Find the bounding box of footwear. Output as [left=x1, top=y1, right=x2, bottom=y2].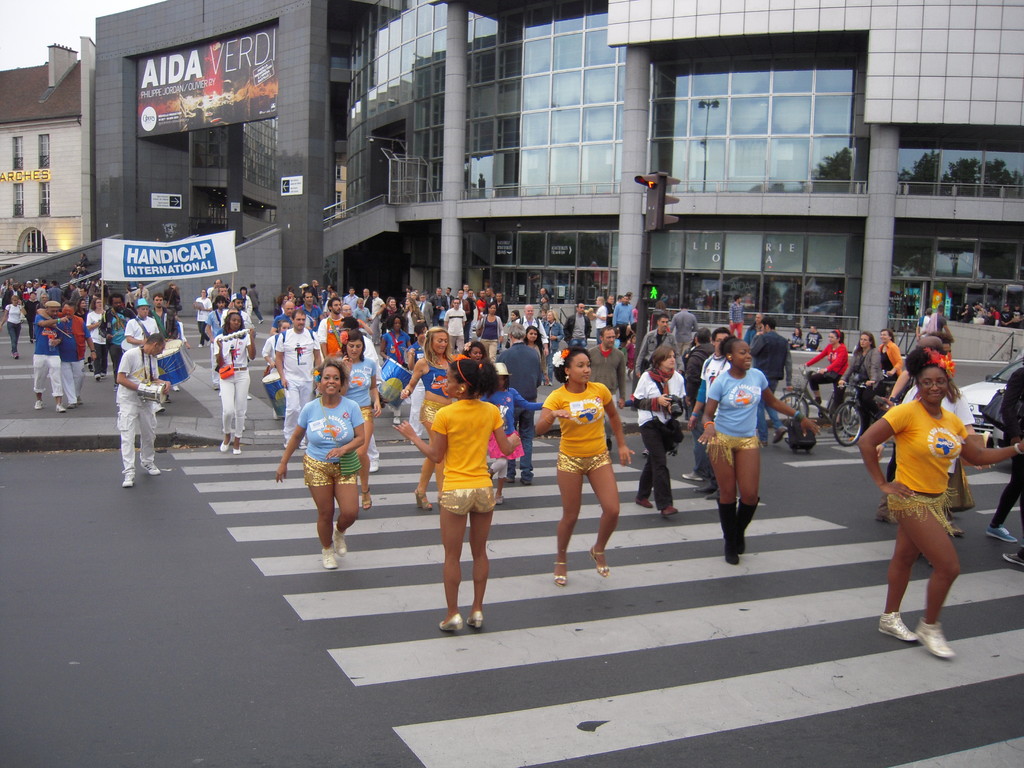
[left=410, top=438, right=415, bottom=444].
